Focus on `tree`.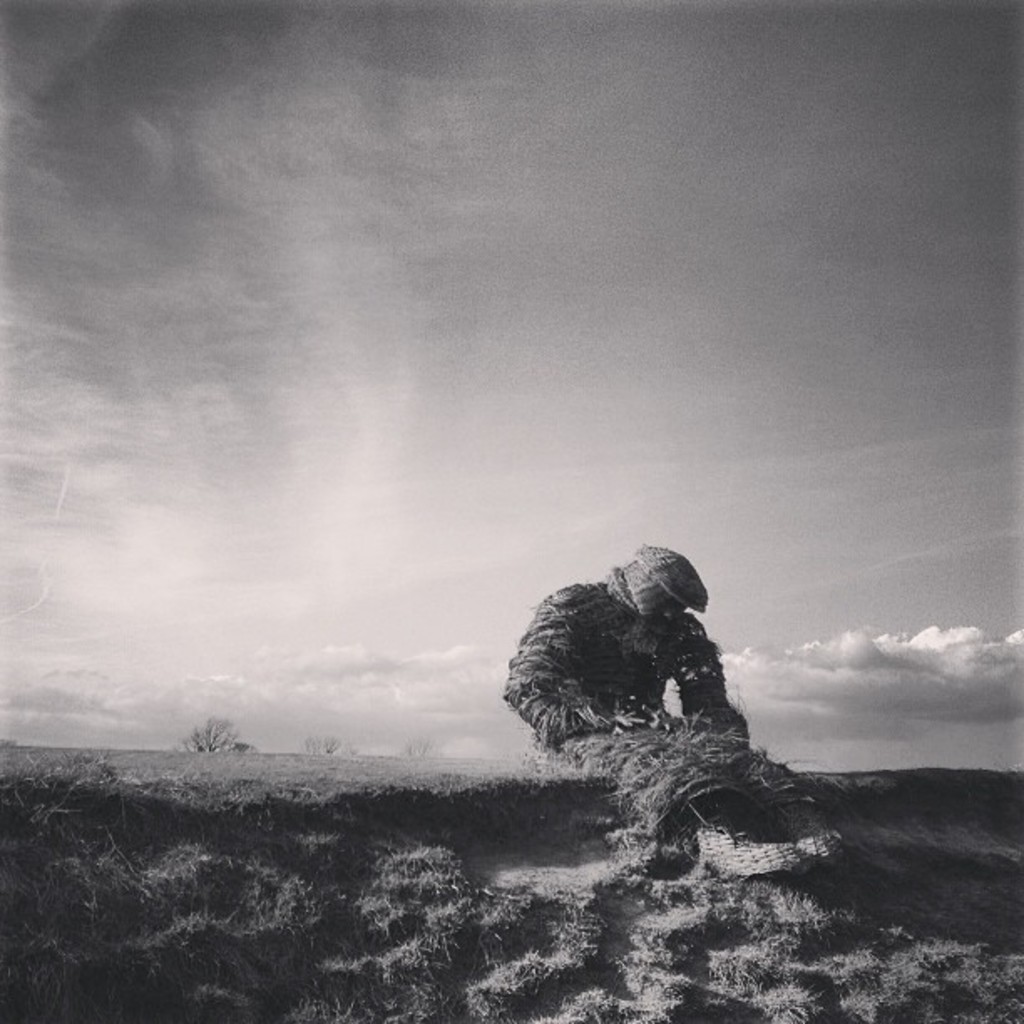
Focused at 192/713/238/755.
